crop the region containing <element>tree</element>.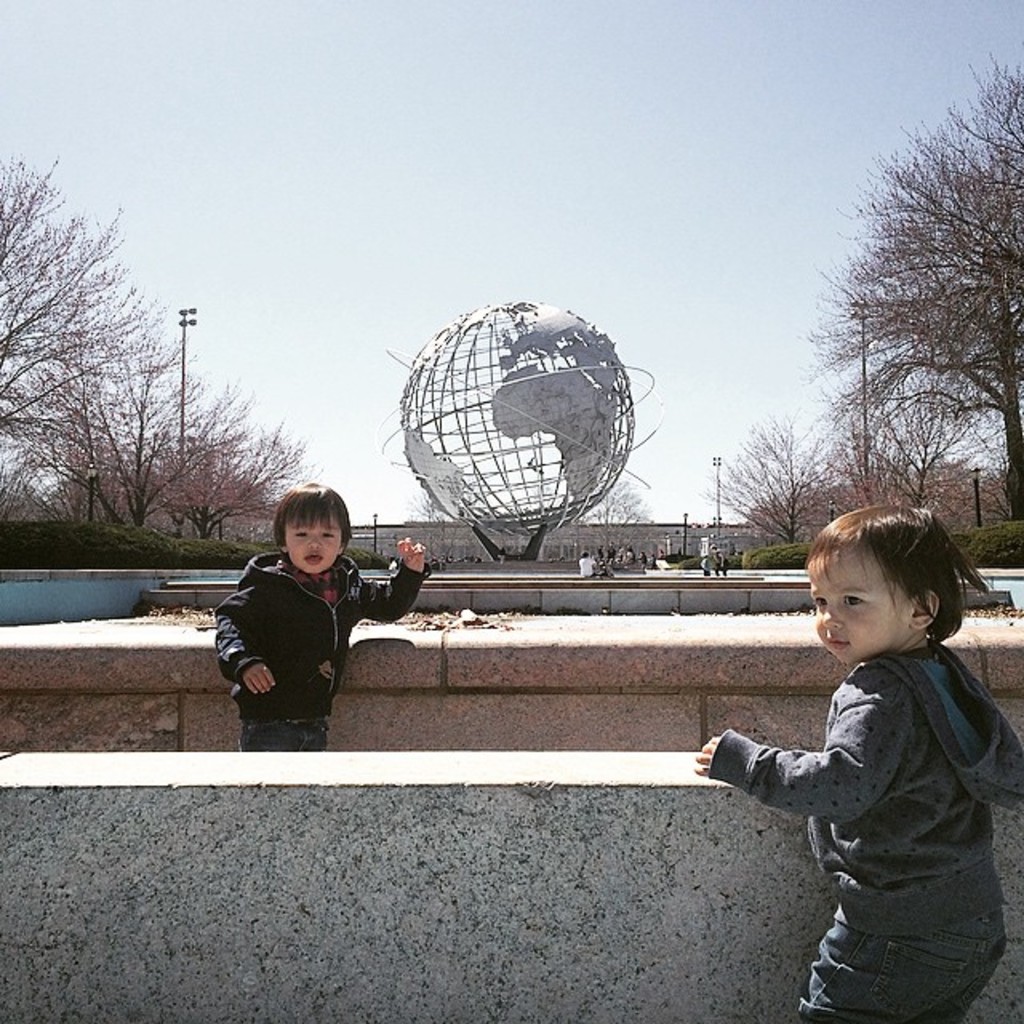
Crop region: (left=566, top=480, right=659, bottom=573).
